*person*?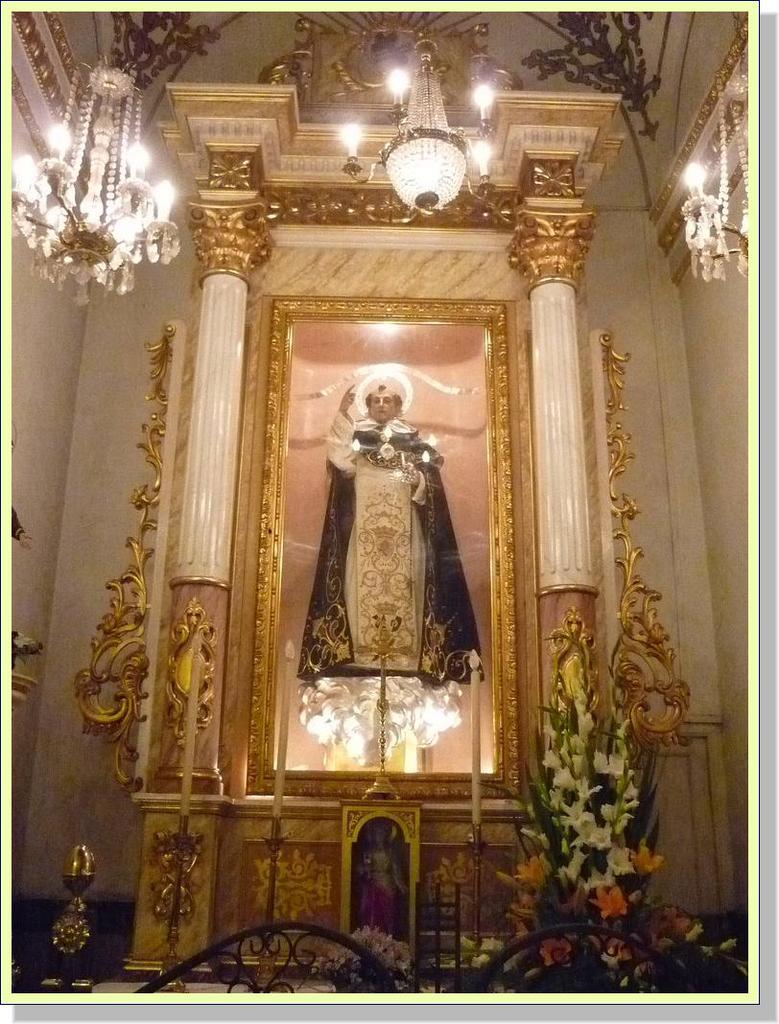
295, 378, 484, 687
